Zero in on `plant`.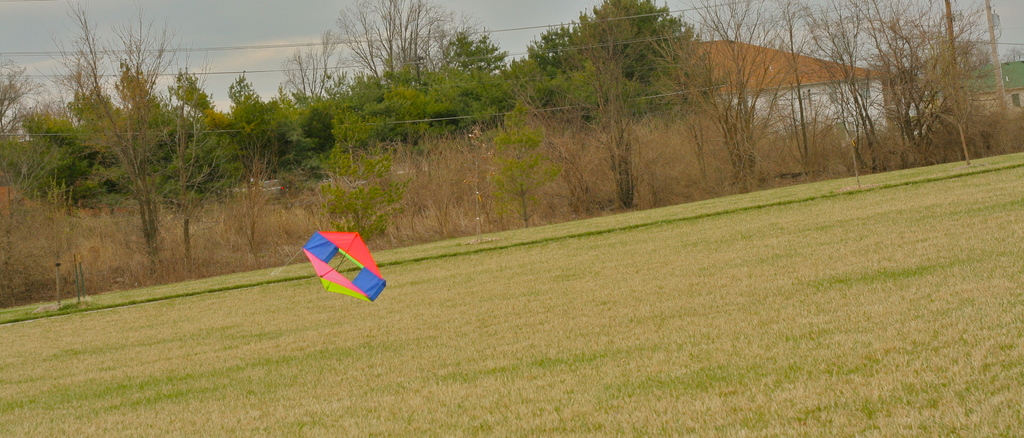
Zeroed in: pyautogui.locateOnScreen(0, 144, 1023, 437).
